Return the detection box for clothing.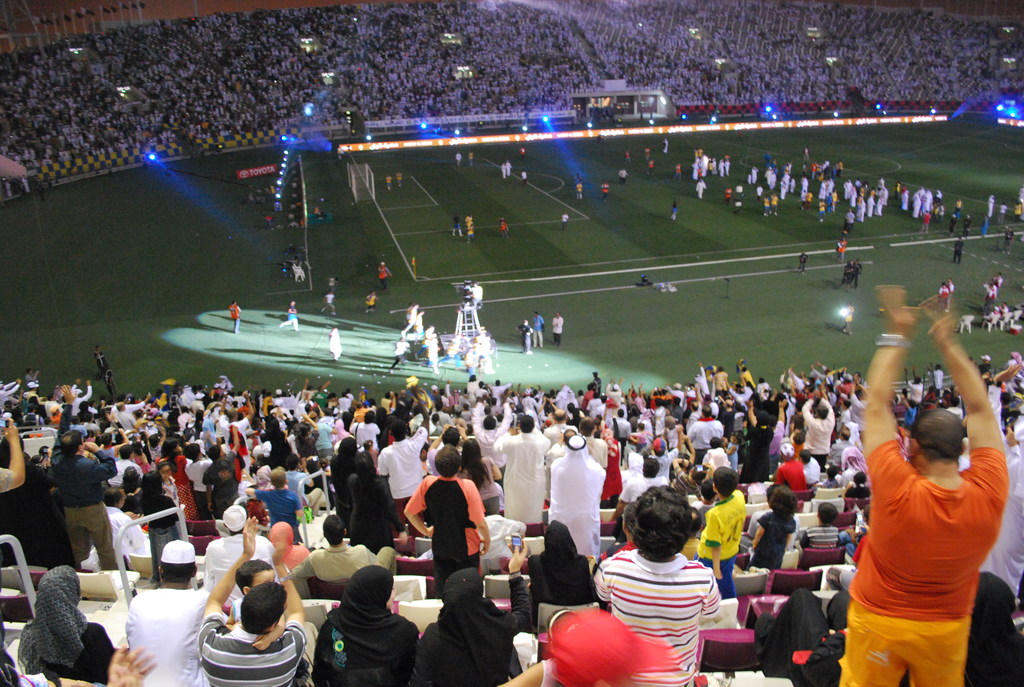
box(198, 450, 241, 519).
